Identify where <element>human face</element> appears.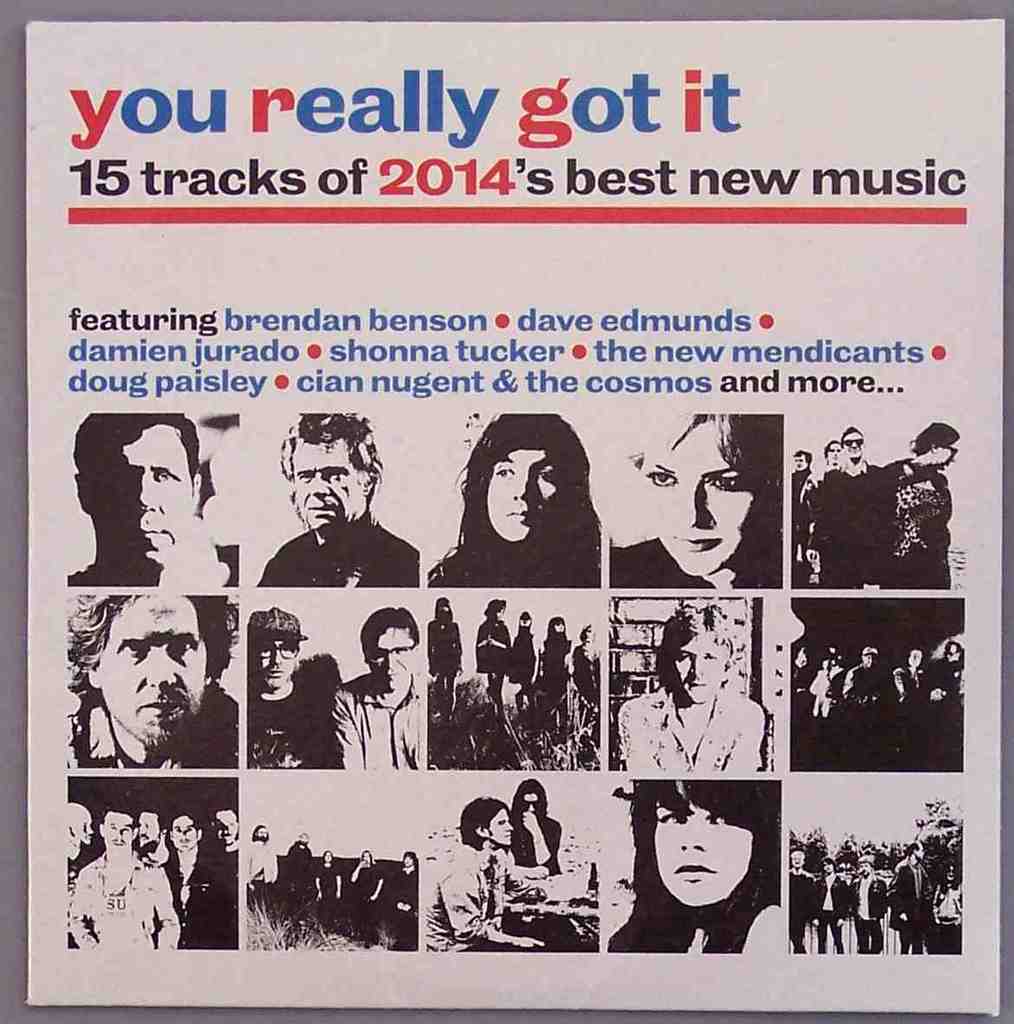
Appears at 257, 827, 267, 838.
